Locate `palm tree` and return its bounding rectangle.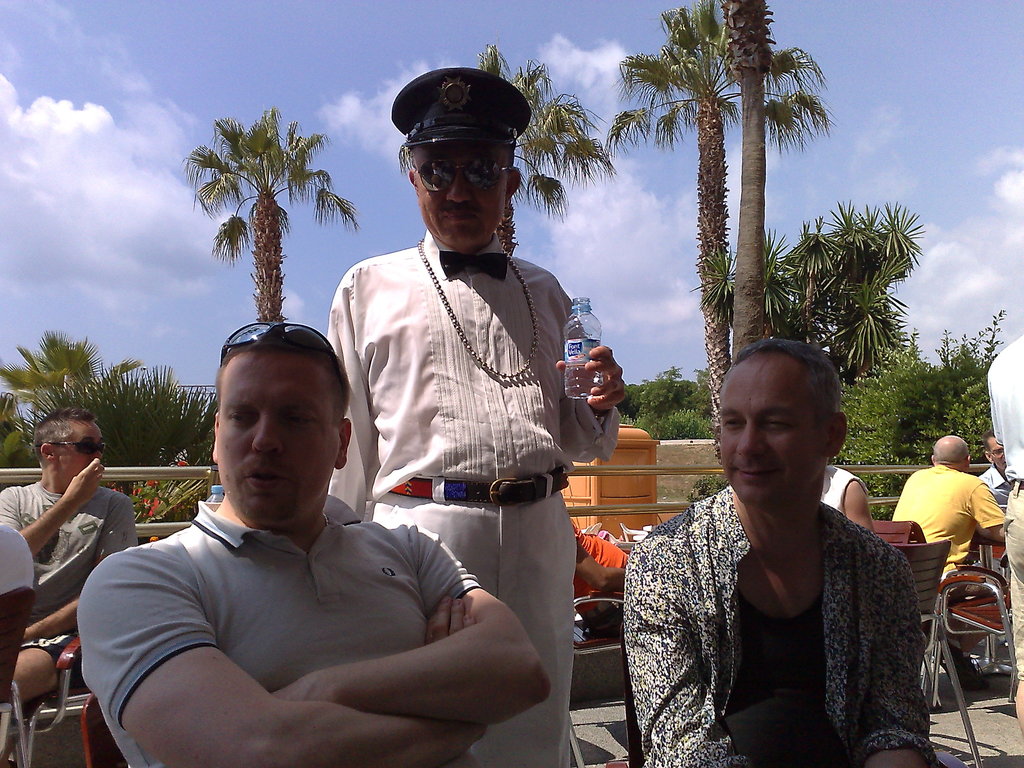
locate(180, 113, 355, 333).
